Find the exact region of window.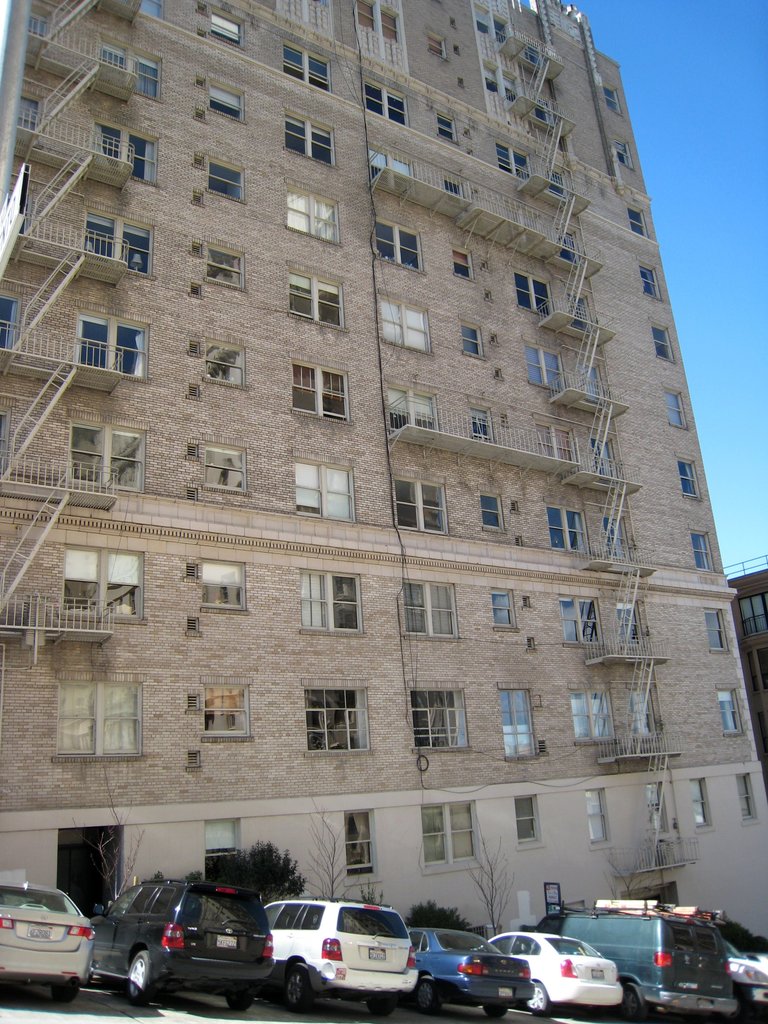
Exact region: (x1=594, y1=435, x2=627, y2=484).
